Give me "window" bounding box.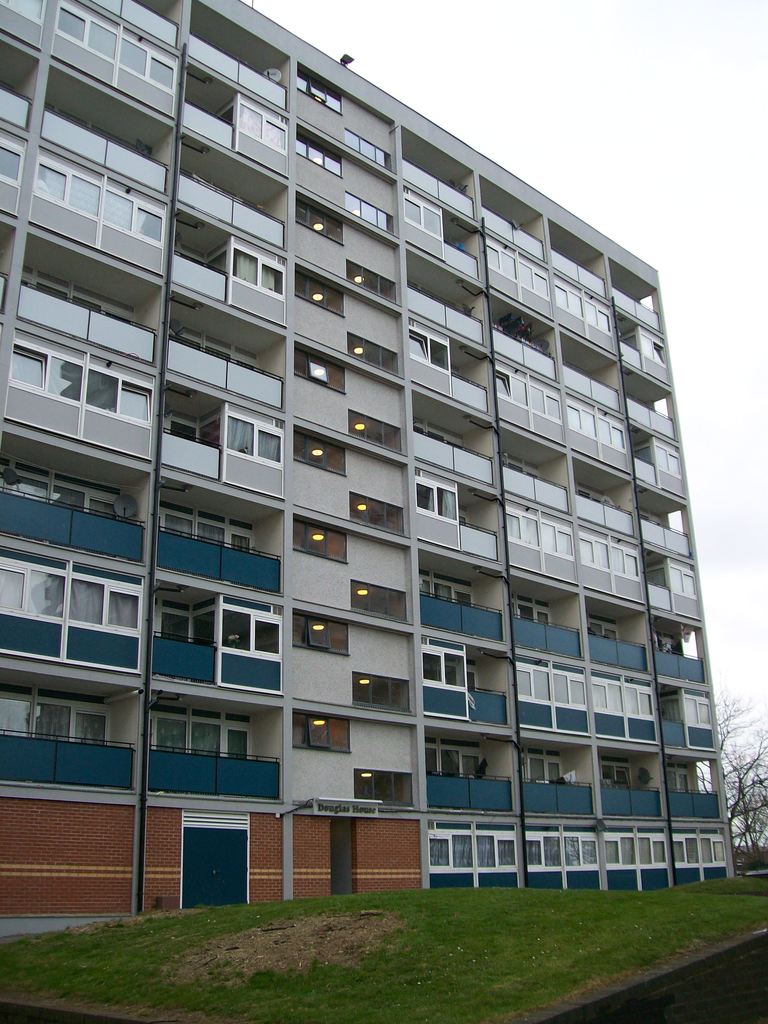
bbox(583, 295, 613, 332).
